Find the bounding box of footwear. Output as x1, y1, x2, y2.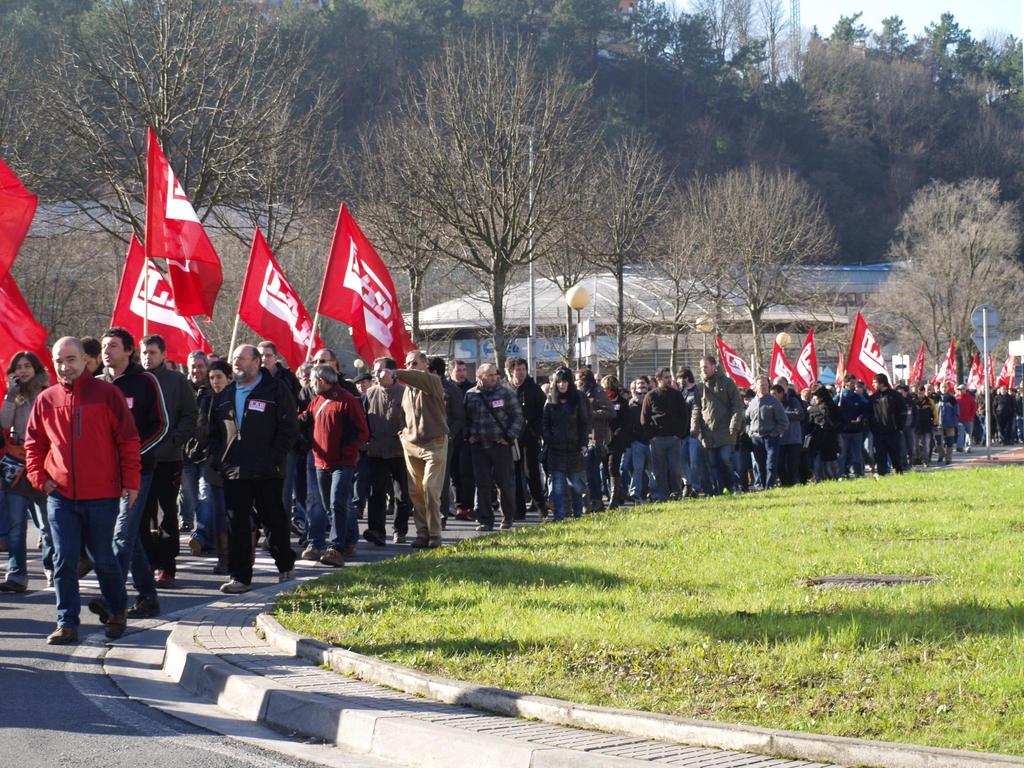
500, 514, 515, 529.
